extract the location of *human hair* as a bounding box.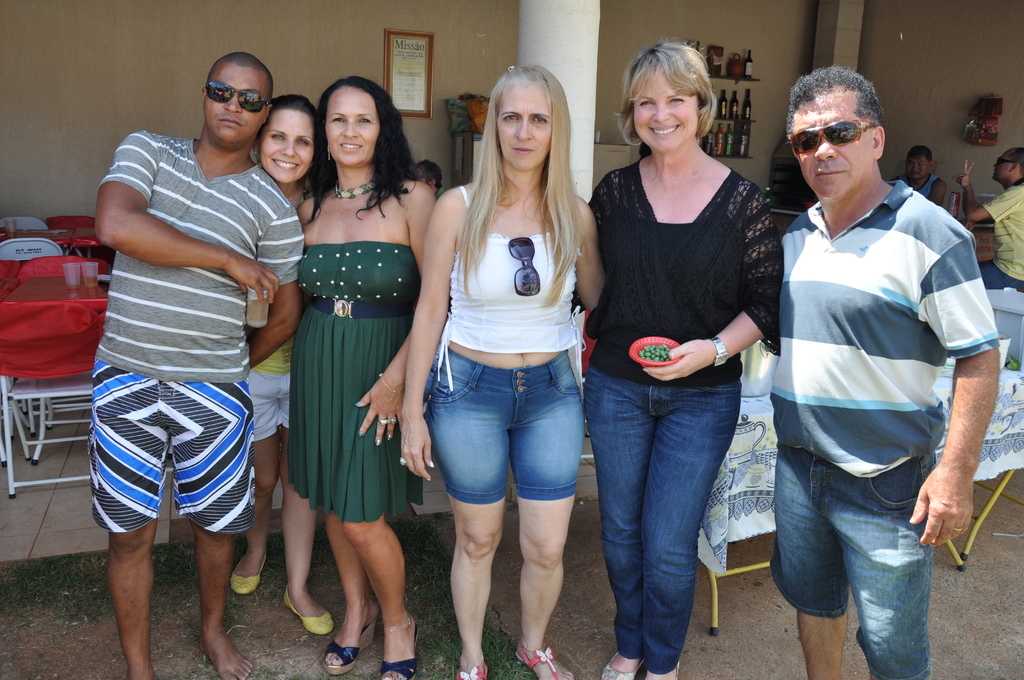
[304, 80, 447, 211].
